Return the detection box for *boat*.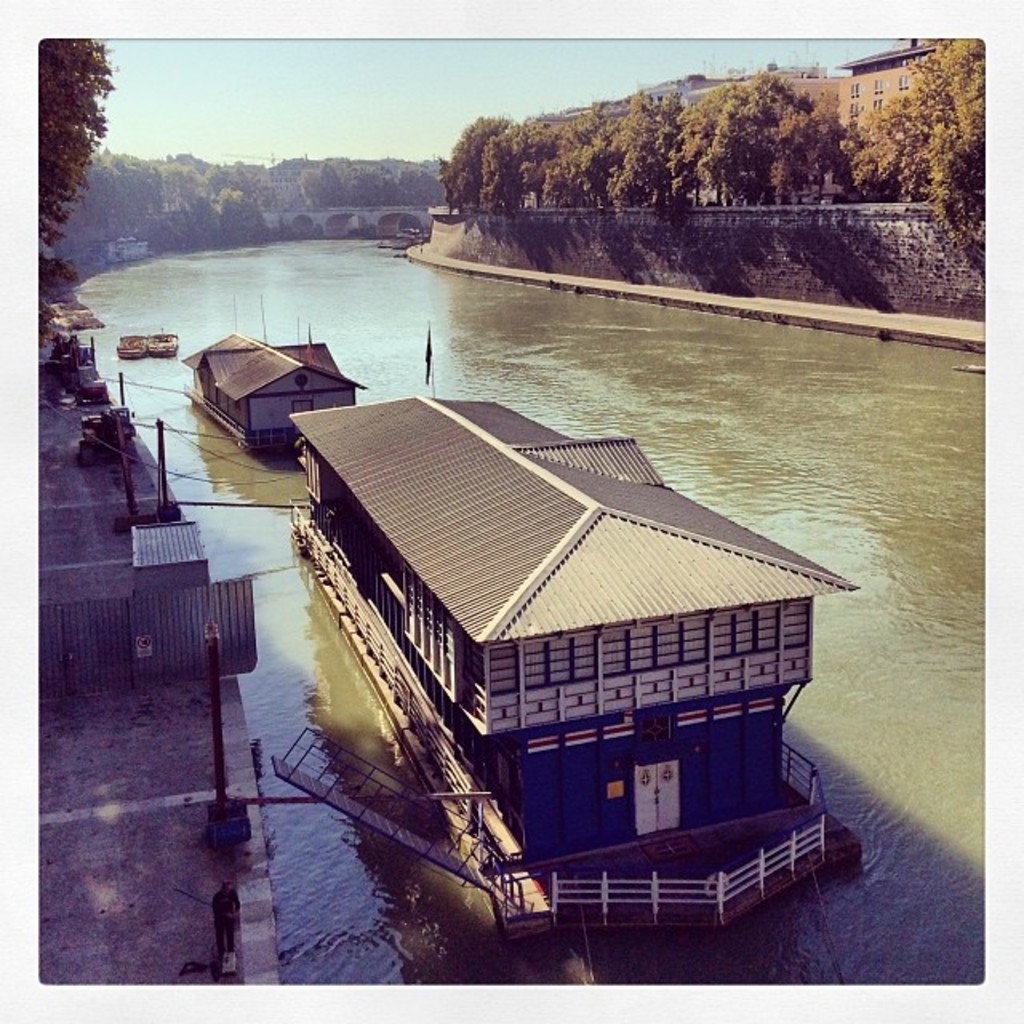
crop(280, 326, 907, 912).
